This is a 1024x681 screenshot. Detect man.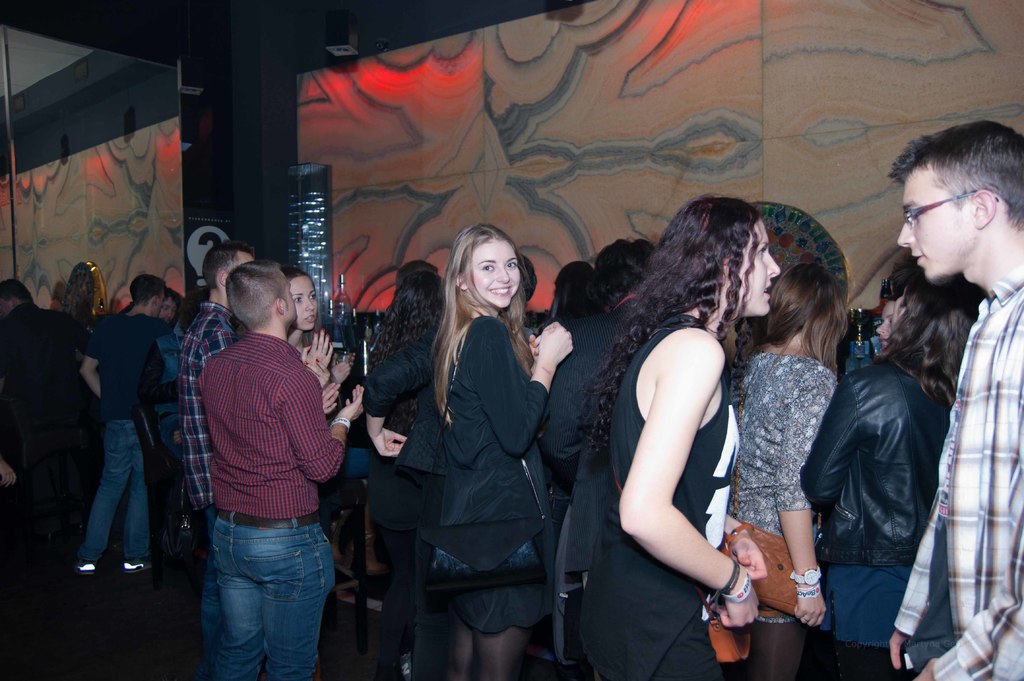
[x1=886, y1=122, x2=1023, y2=680].
